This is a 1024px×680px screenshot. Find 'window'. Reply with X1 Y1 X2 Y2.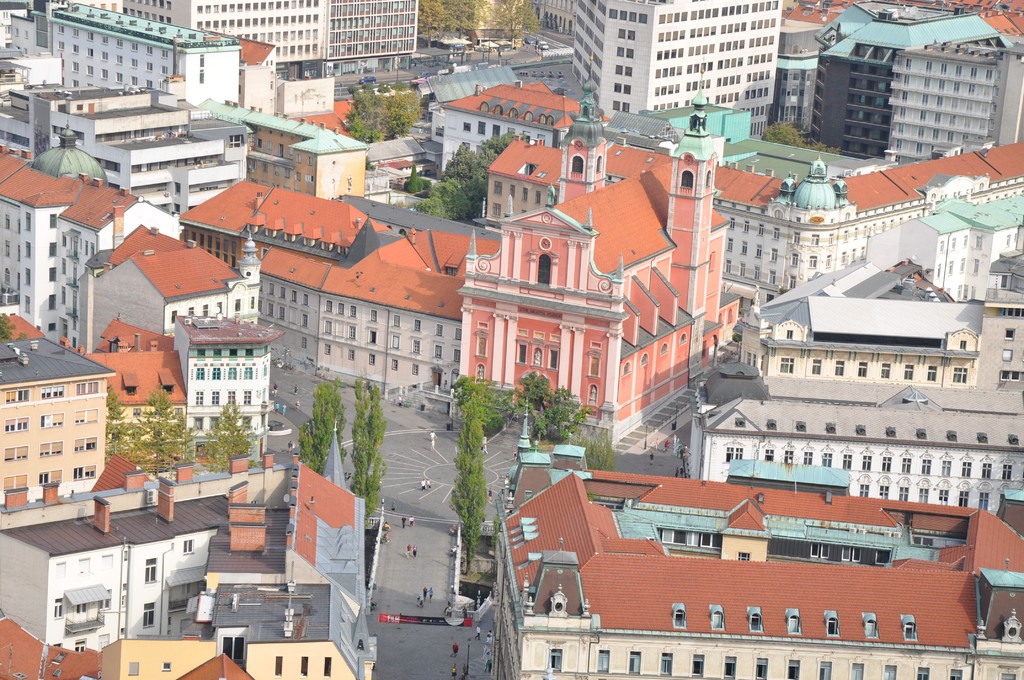
36 469 63 483.
